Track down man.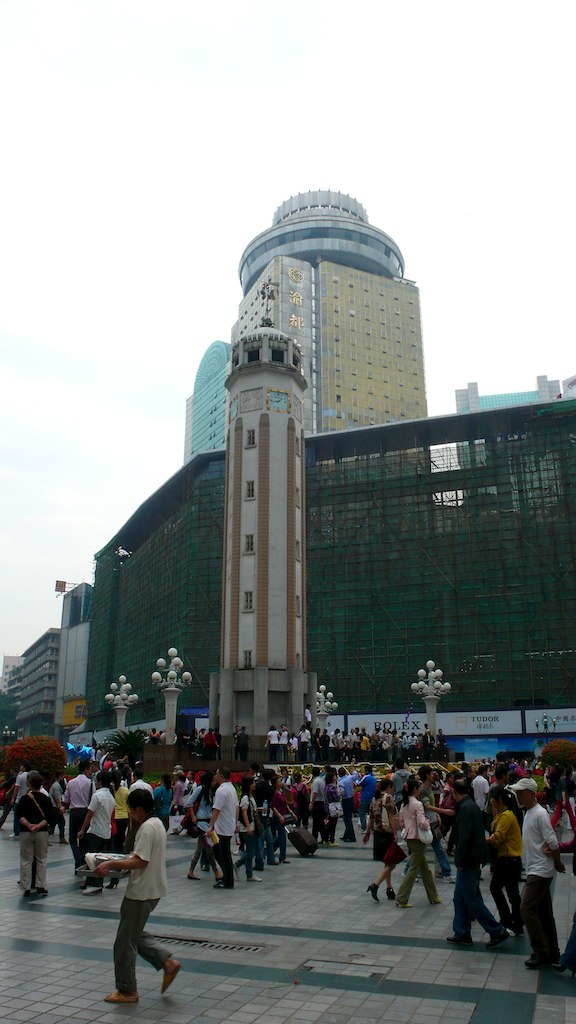
Tracked to bbox=(472, 768, 490, 807).
